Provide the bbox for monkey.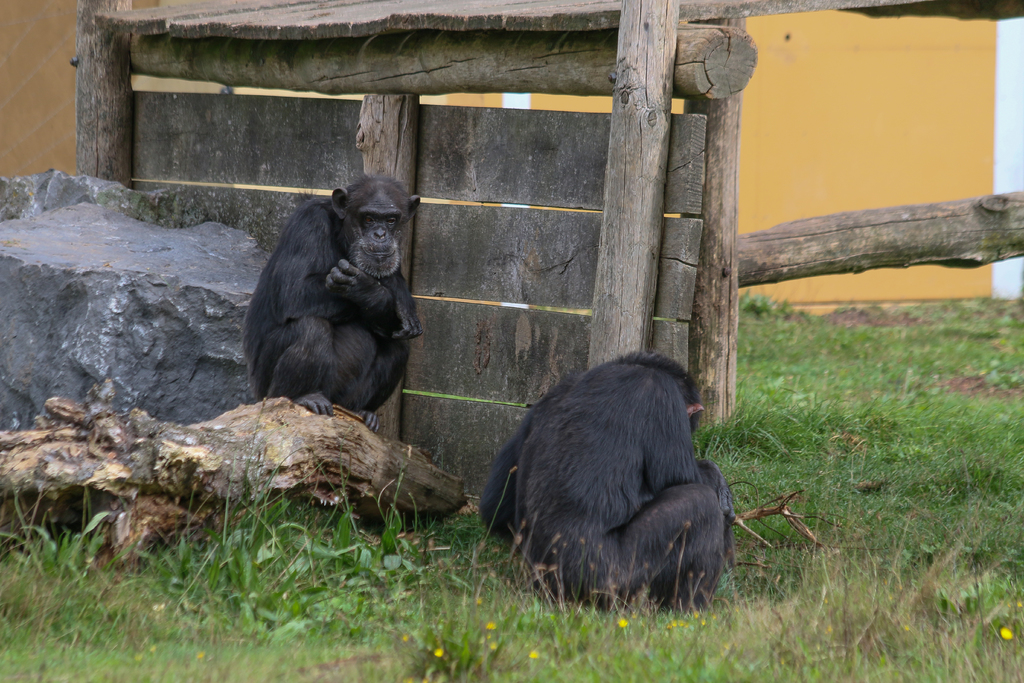
[left=235, top=165, right=435, bottom=445].
